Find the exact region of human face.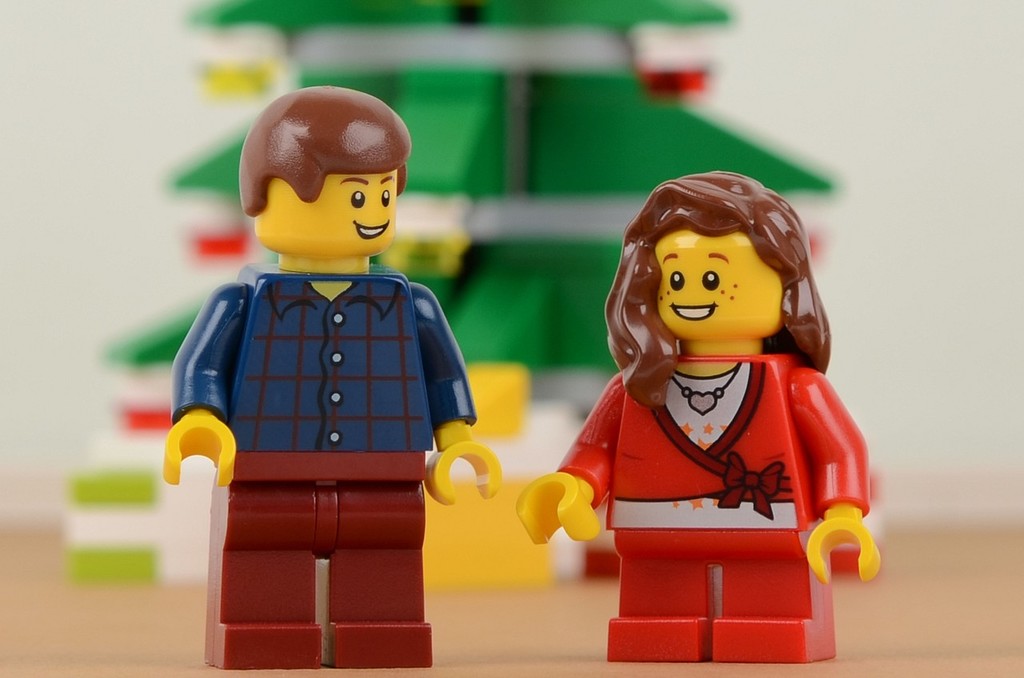
Exact region: locate(658, 231, 780, 337).
